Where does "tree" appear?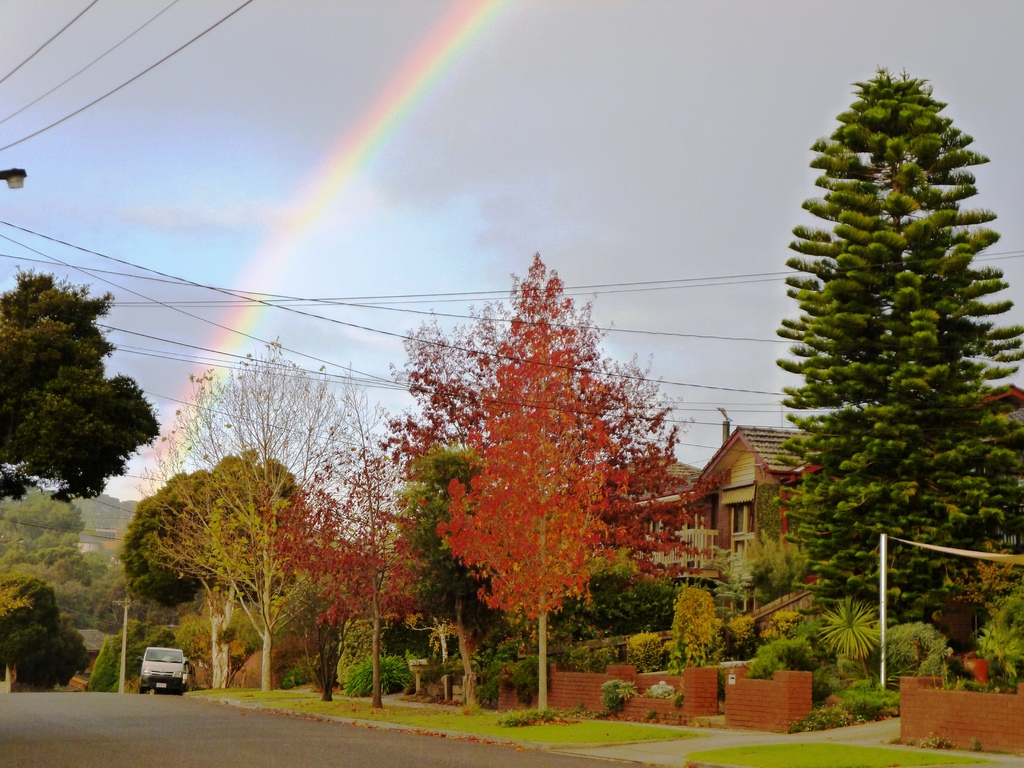
Appears at 124, 447, 306, 689.
